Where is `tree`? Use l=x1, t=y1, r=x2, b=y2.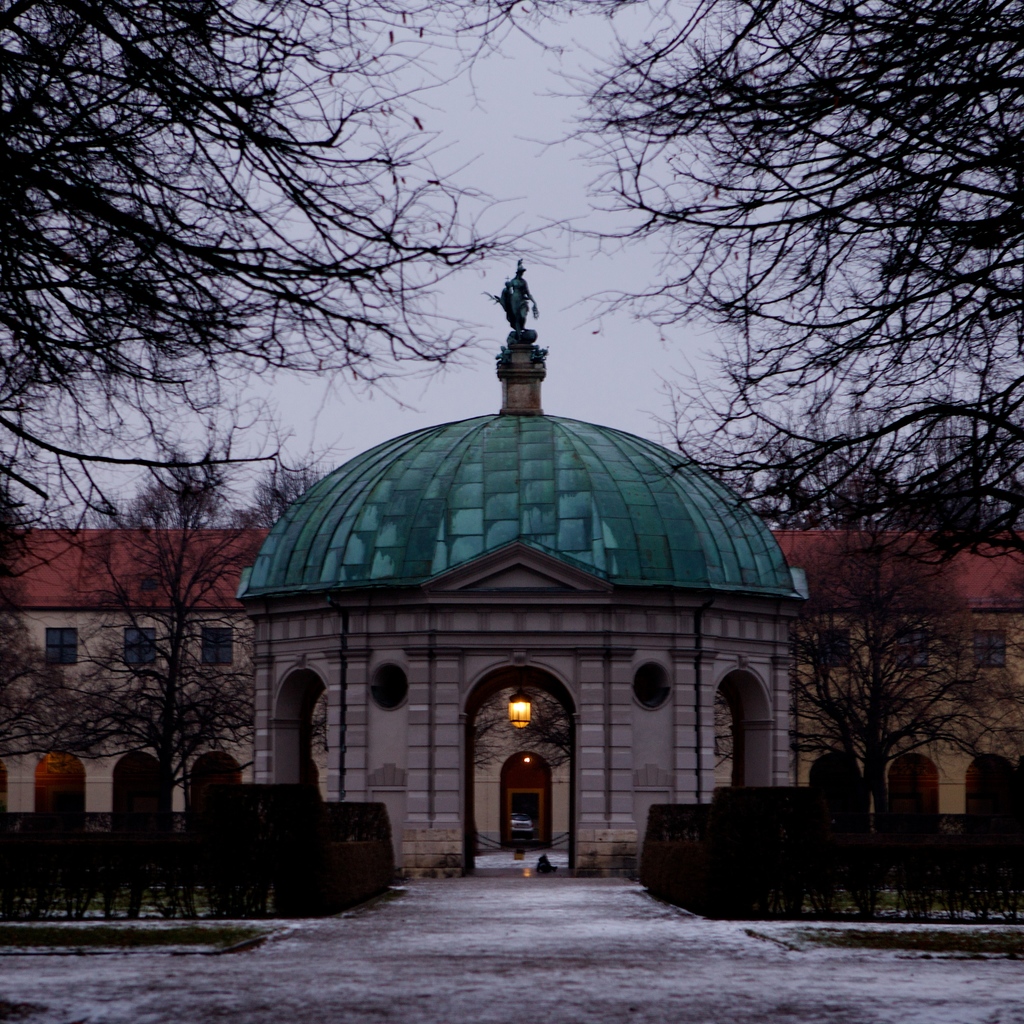
l=761, t=517, r=1023, b=892.
